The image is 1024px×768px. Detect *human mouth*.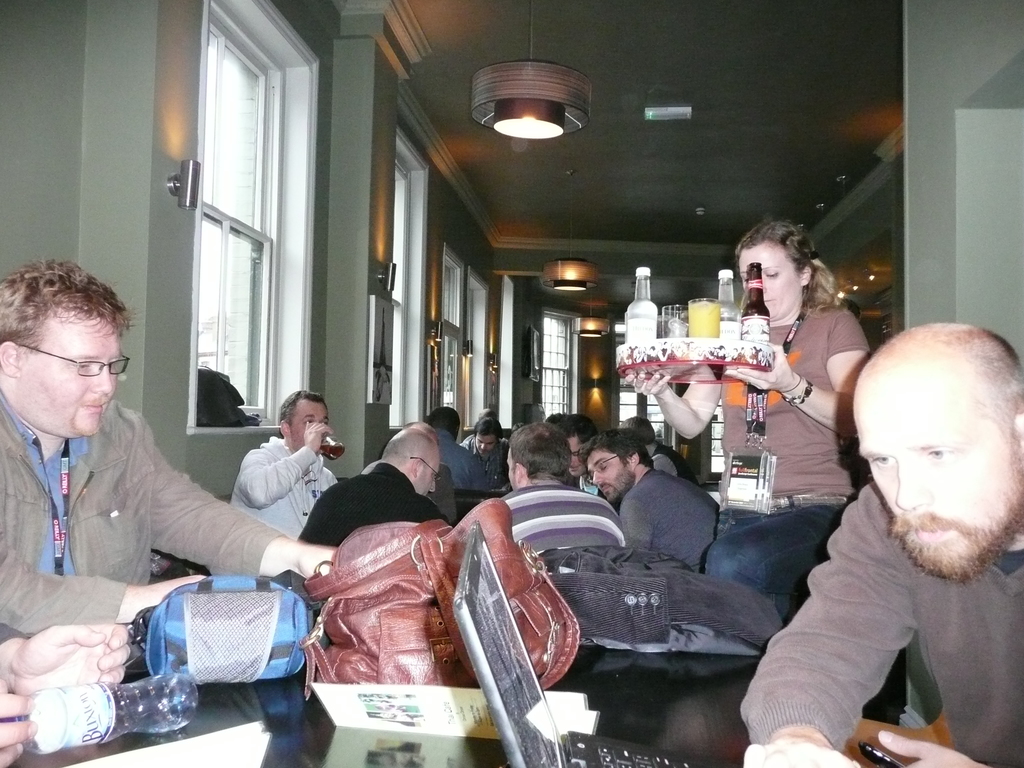
Detection: 602/487/612/494.
